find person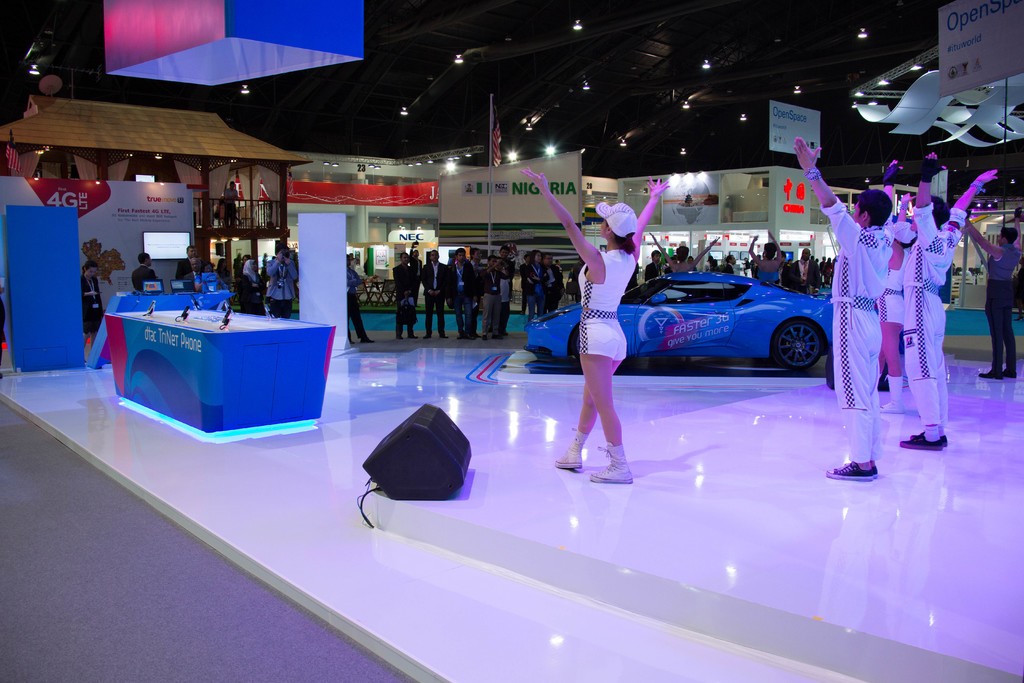
rect(481, 255, 505, 342)
